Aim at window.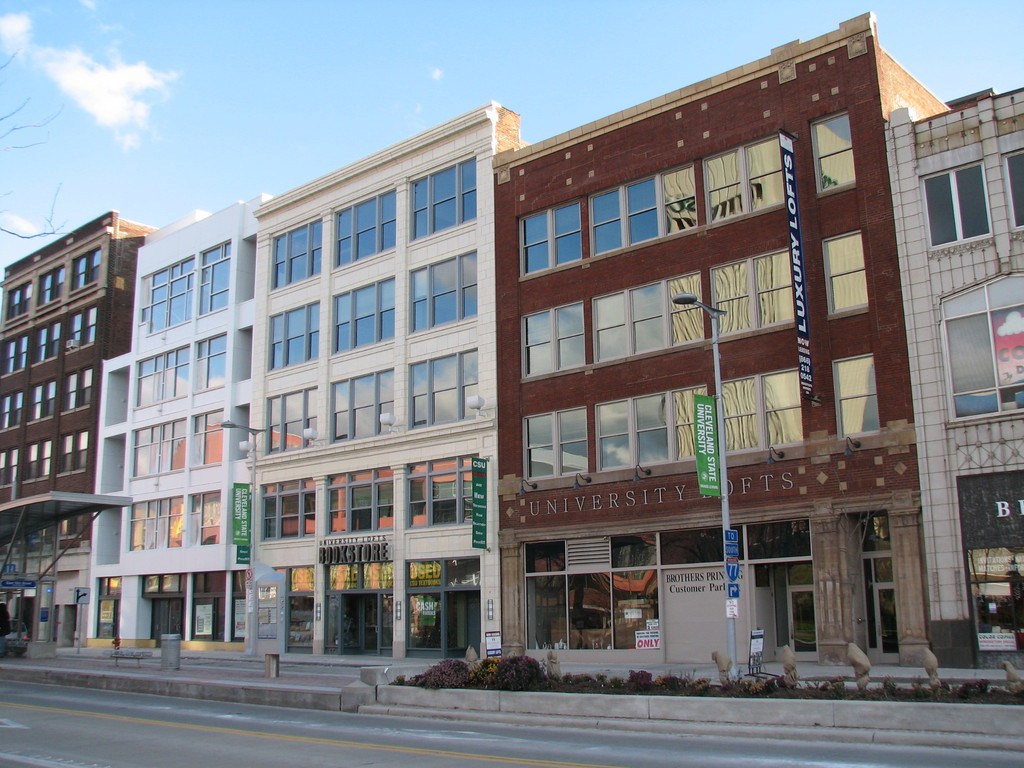
Aimed at box(271, 299, 318, 376).
